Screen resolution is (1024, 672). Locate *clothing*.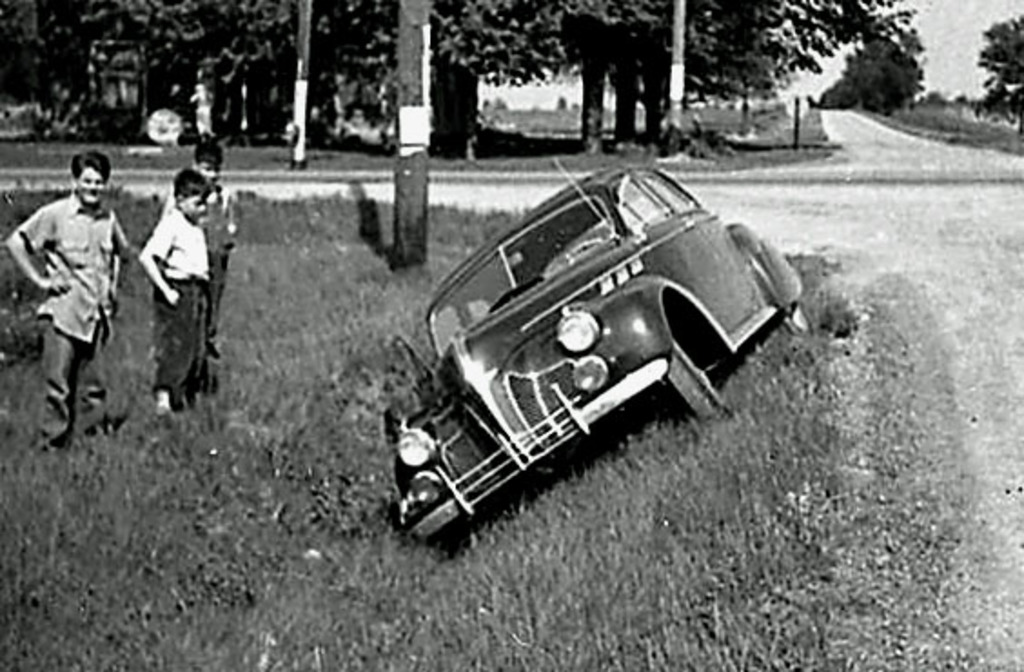
[x1=165, y1=183, x2=238, y2=374].
